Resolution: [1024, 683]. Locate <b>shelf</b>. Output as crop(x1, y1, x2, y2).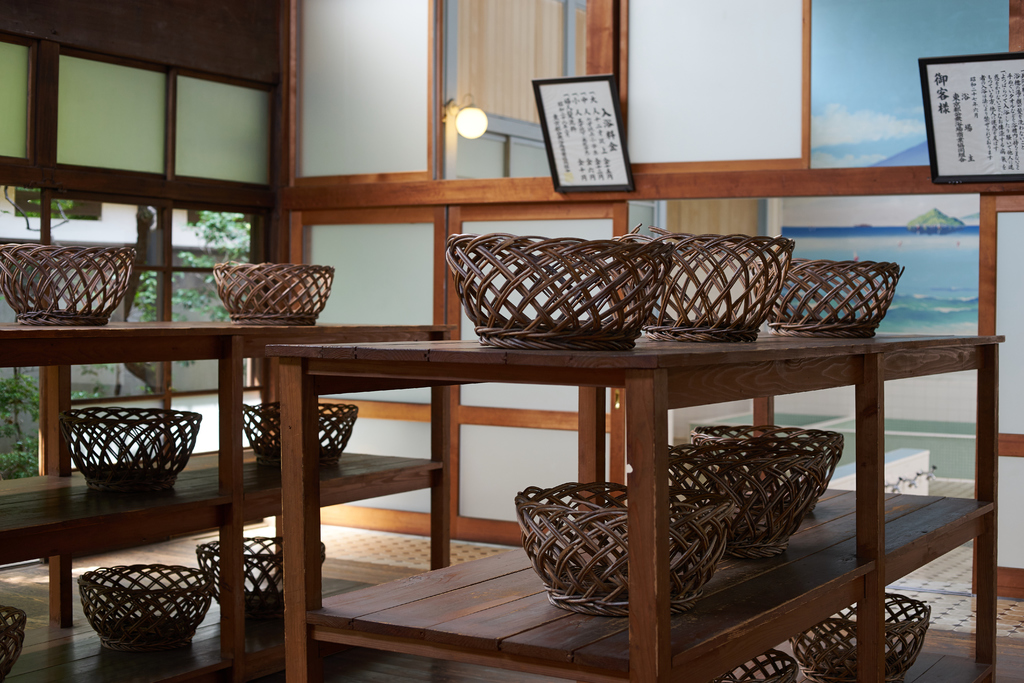
crop(0, 320, 451, 682).
